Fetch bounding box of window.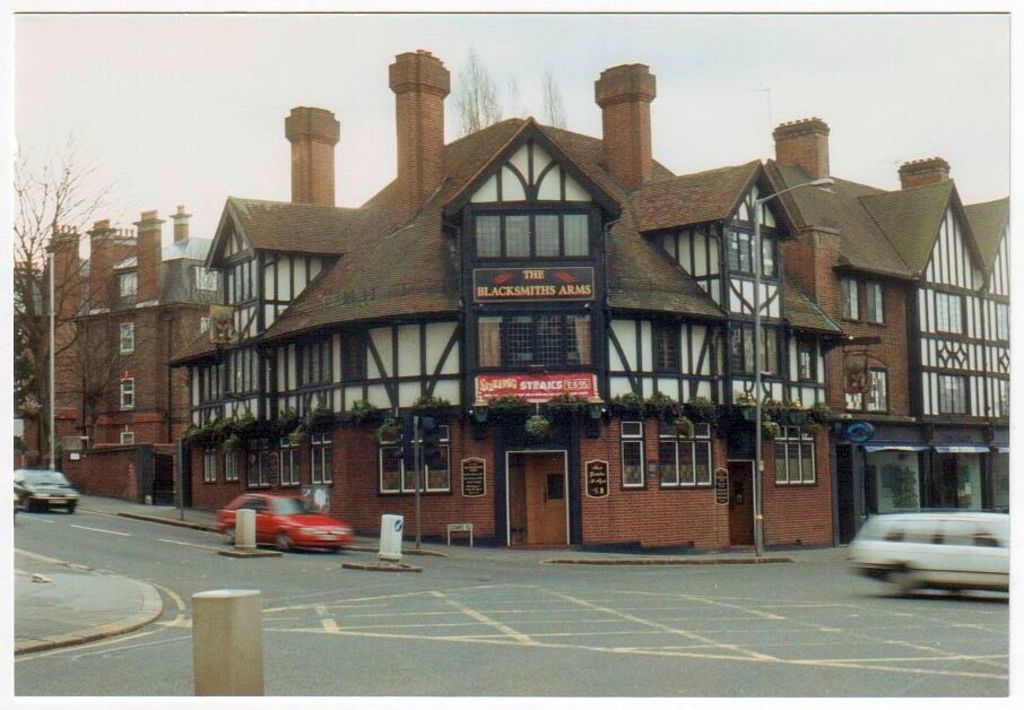
Bbox: locate(621, 419, 646, 436).
